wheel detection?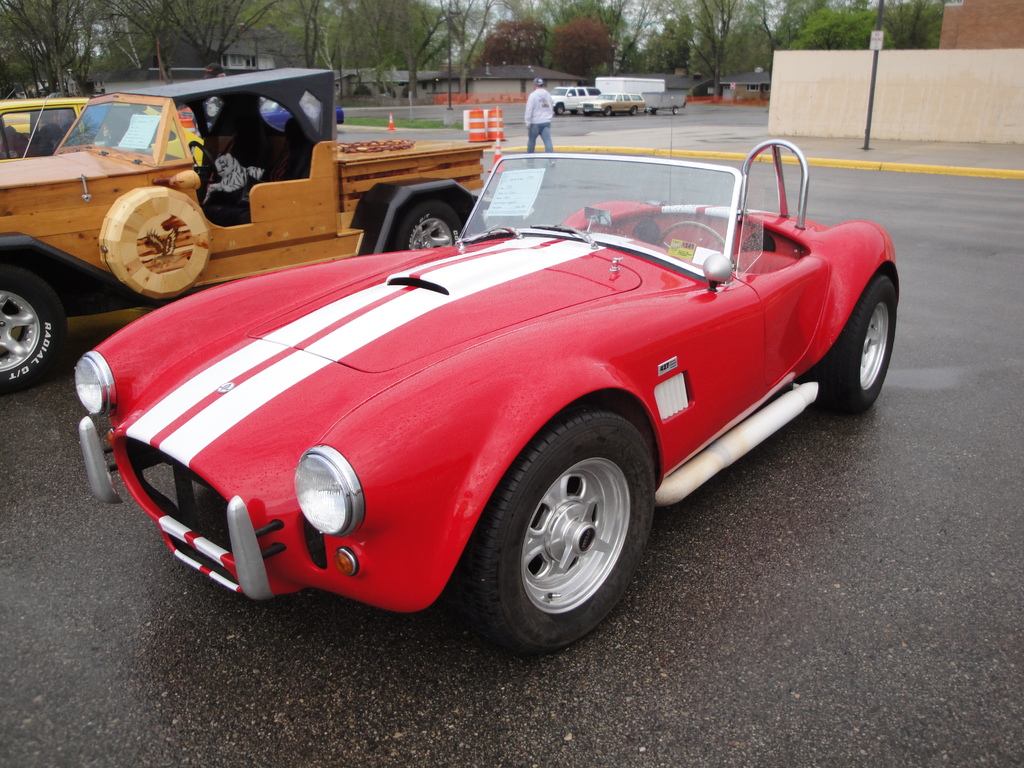
819,278,897,414
